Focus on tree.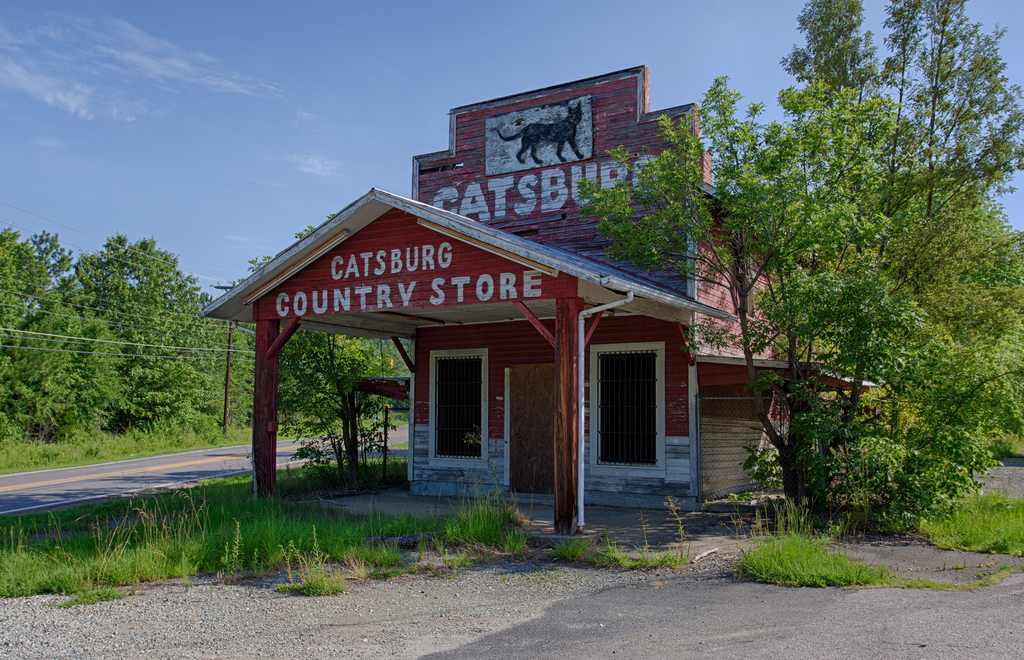
Focused at (581, 67, 1023, 511).
